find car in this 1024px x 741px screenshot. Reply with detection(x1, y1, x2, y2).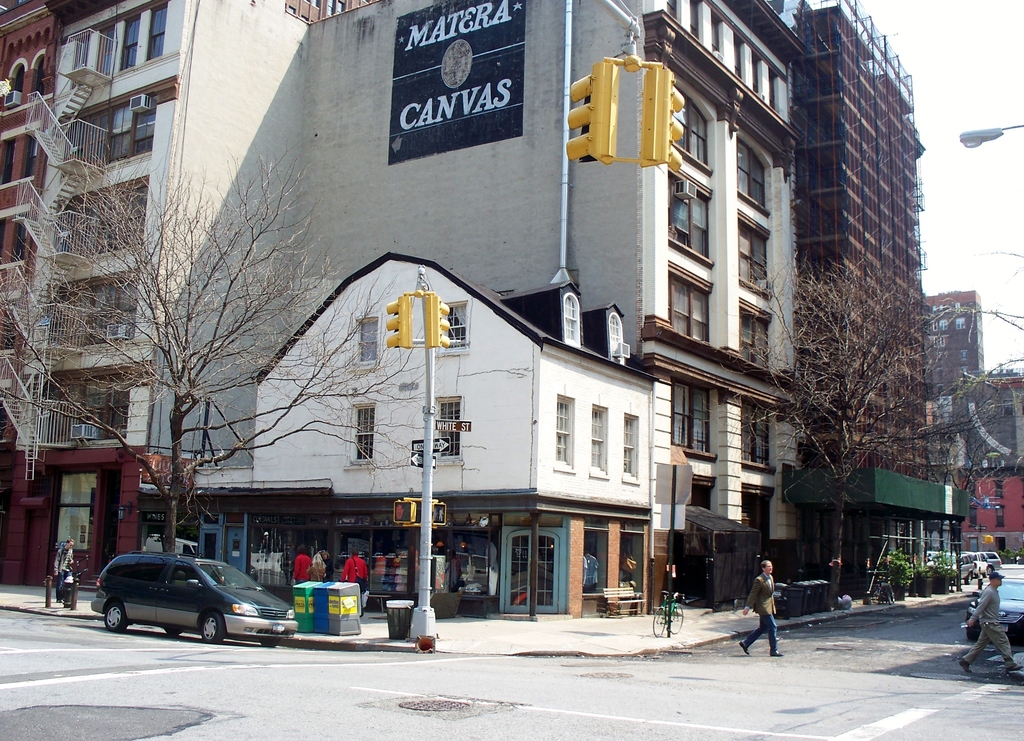
detection(88, 557, 297, 648).
